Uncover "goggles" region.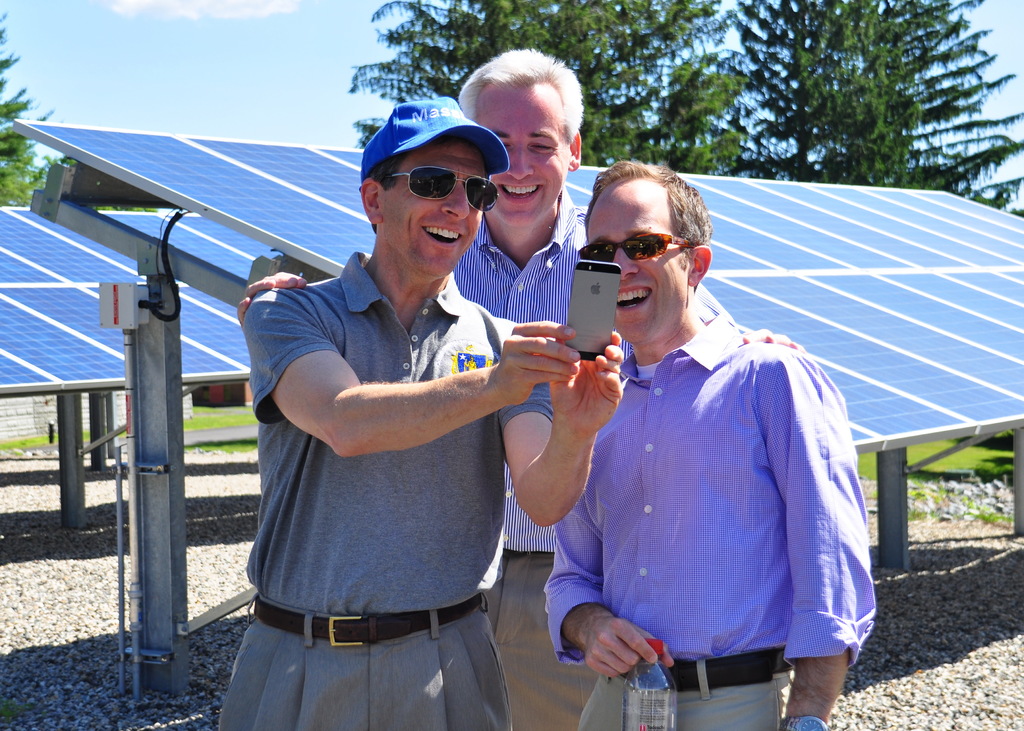
Uncovered: 573/230/696/269.
